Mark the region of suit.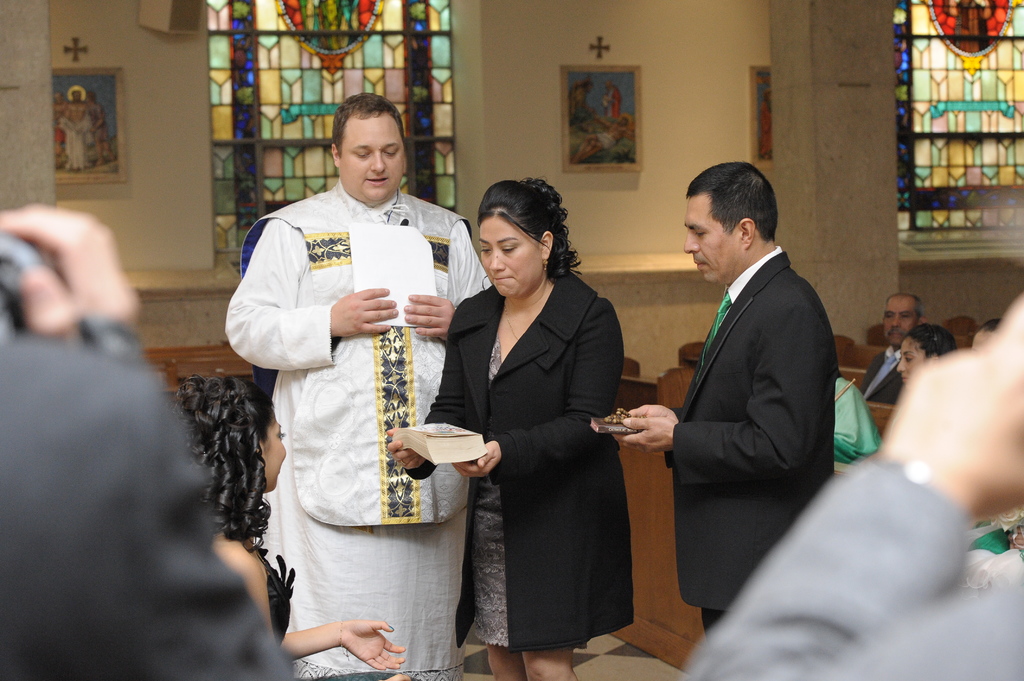
Region: locate(611, 198, 872, 650).
